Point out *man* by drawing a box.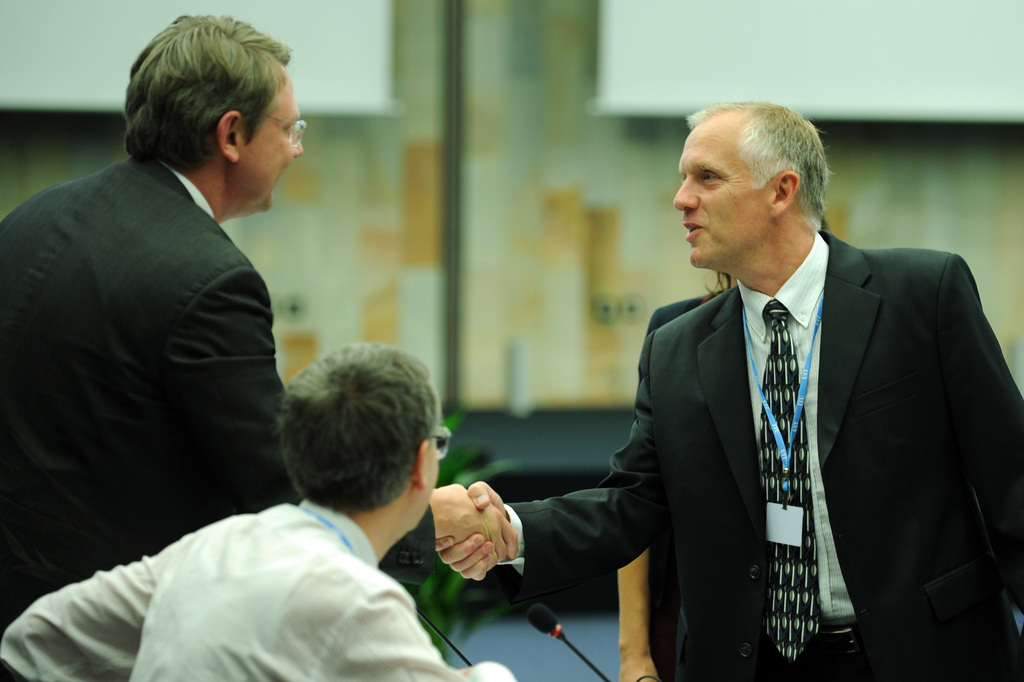
(0, 16, 519, 681).
